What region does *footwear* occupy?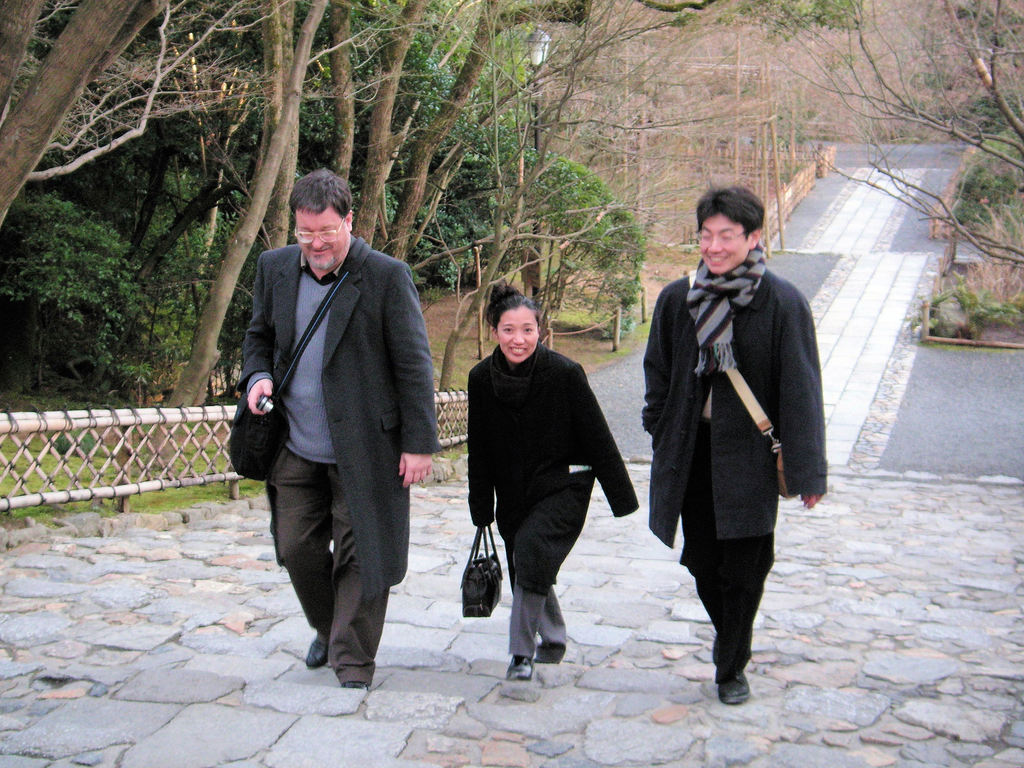
Rect(534, 641, 566, 664).
